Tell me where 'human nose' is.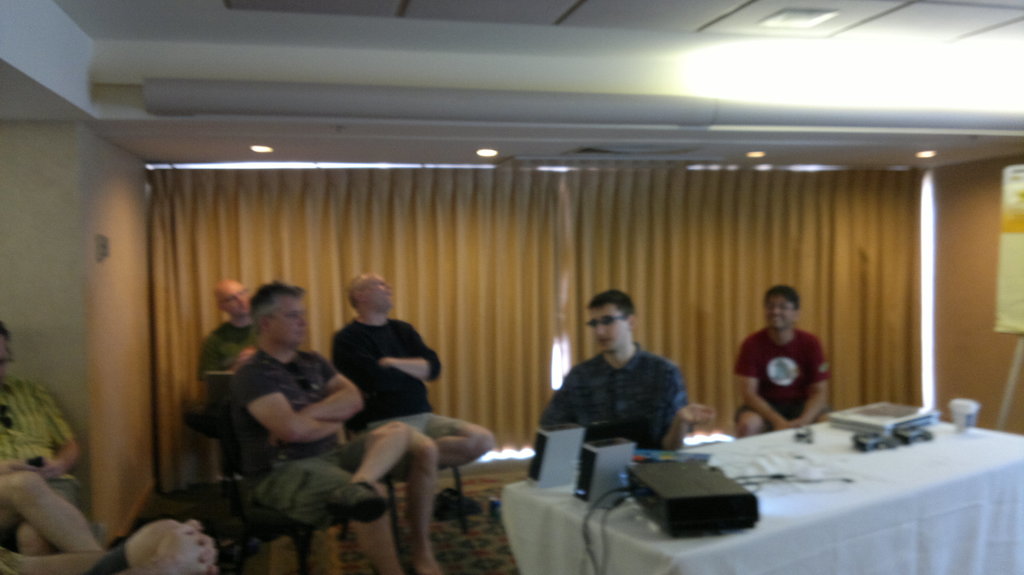
'human nose' is at [x1=772, y1=304, x2=781, y2=315].
